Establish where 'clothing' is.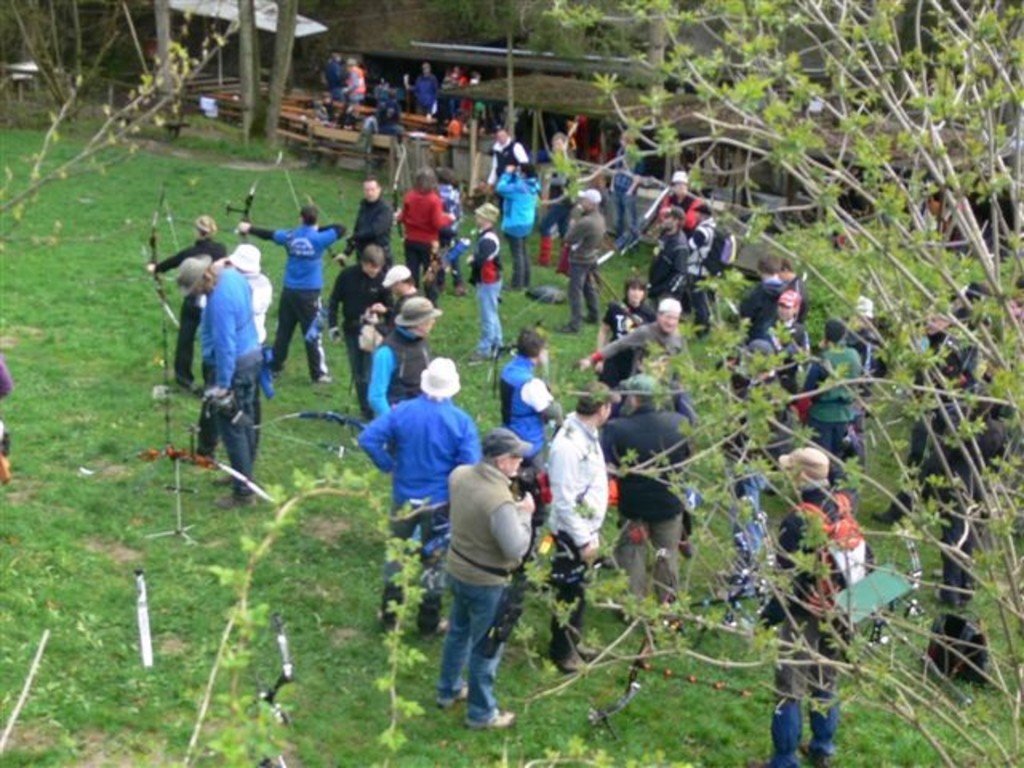
Established at (x1=598, y1=301, x2=659, y2=387).
